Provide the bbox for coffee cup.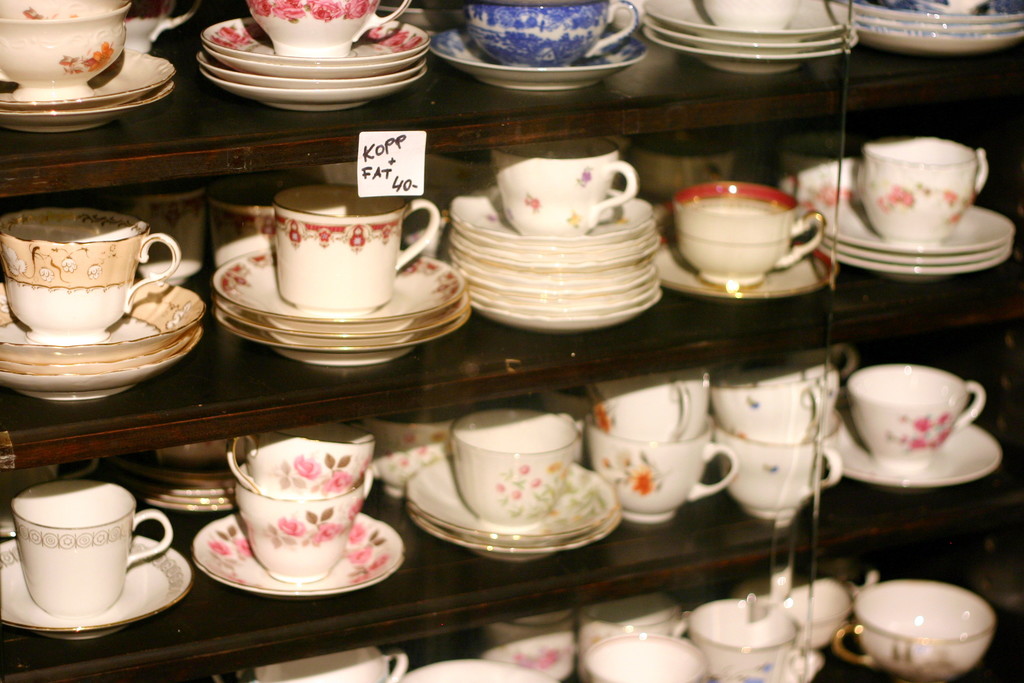
<bbox>234, 456, 377, 584</bbox>.
